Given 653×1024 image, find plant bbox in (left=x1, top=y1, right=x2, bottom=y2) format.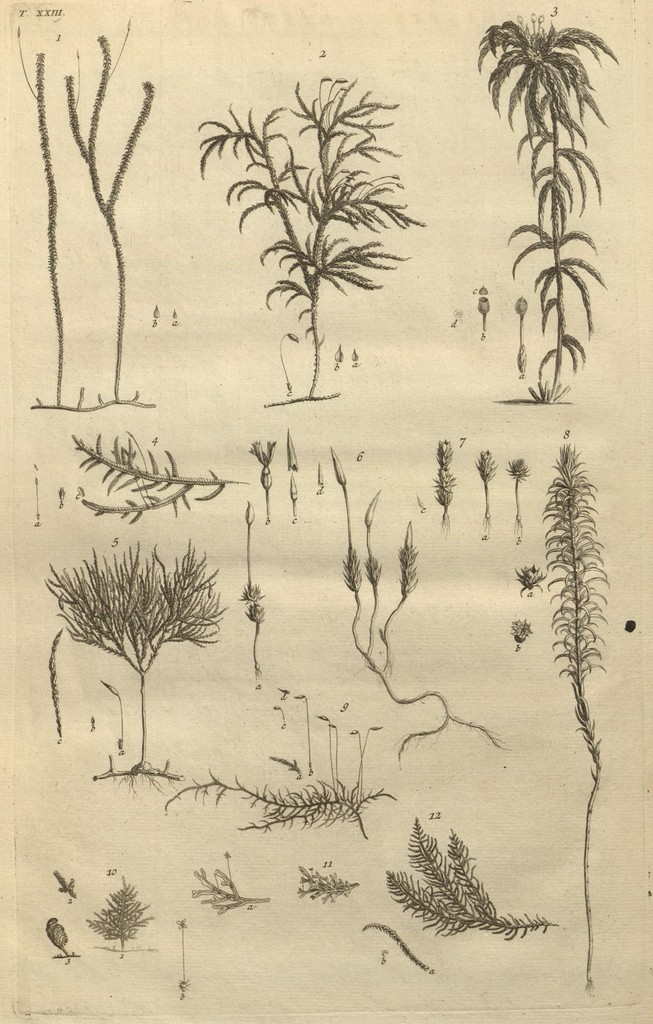
(left=43, top=540, right=232, bottom=774).
